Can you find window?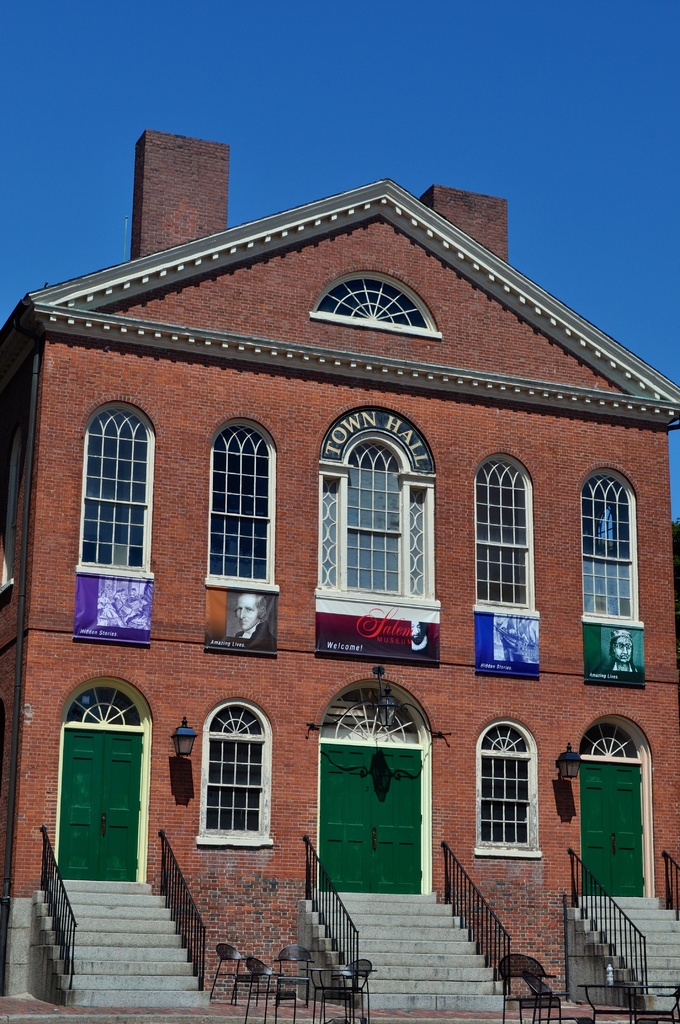
Yes, bounding box: [x1=323, y1=407, x2=421, y2=630].
